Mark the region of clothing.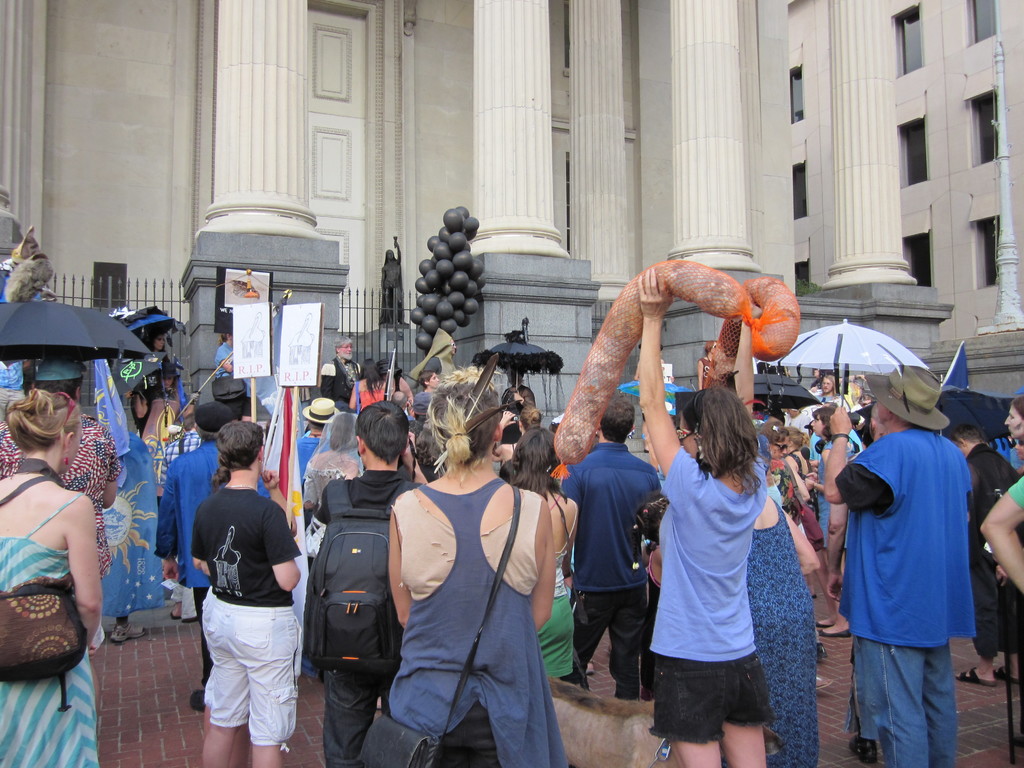
Region: crop(1003, 478, 1023, 507).
